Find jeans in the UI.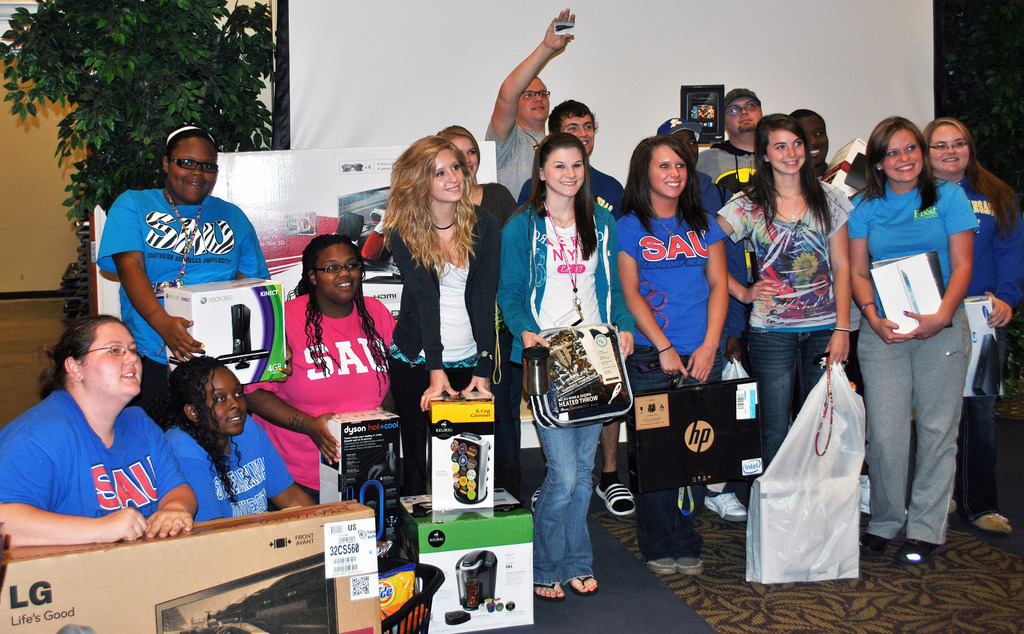
UI element at <bbox>755, 329, 836, 456</bbox>.
